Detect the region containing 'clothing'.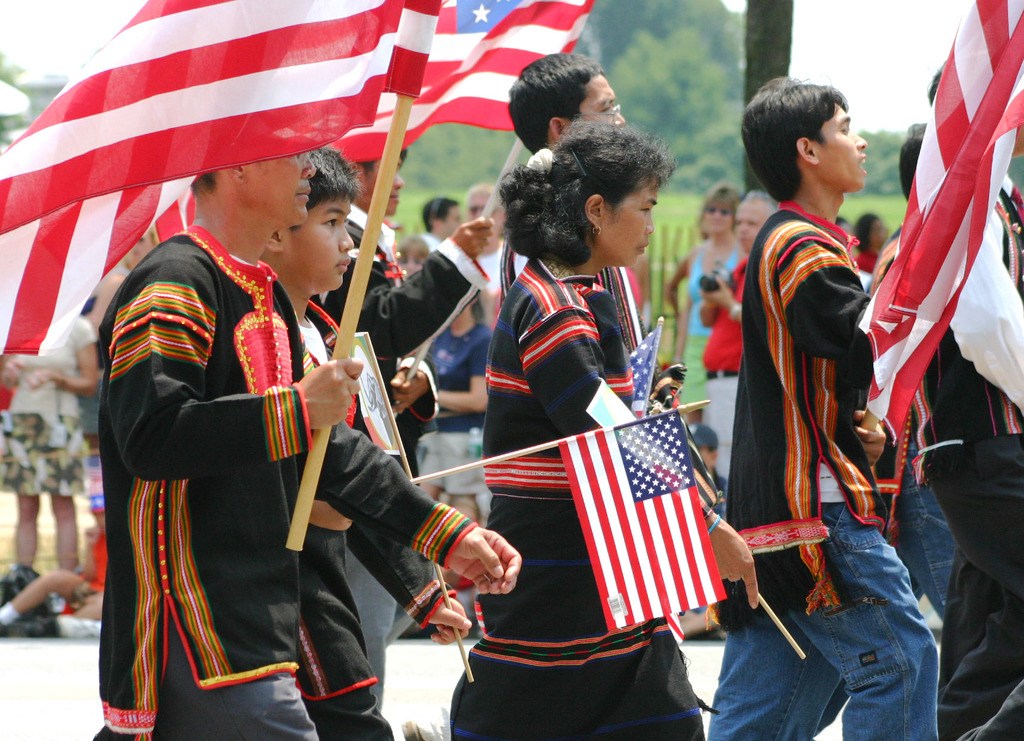
Rect(474, 245, 529, 320).
